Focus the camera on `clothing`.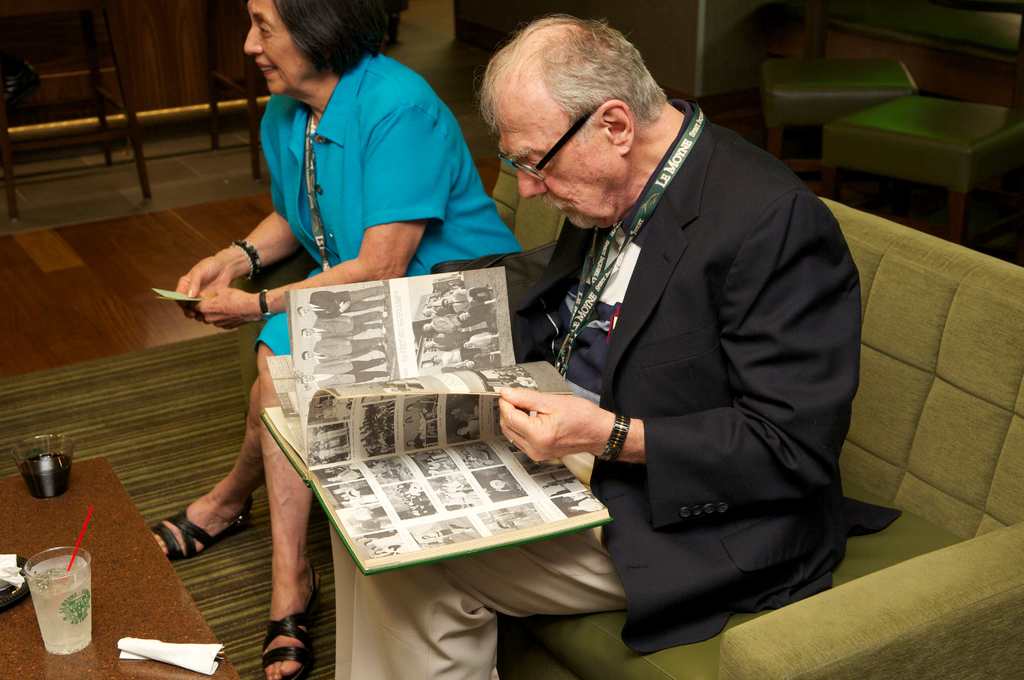
Focus region: <bbox>333, 99, 904, 679</bbox>.
